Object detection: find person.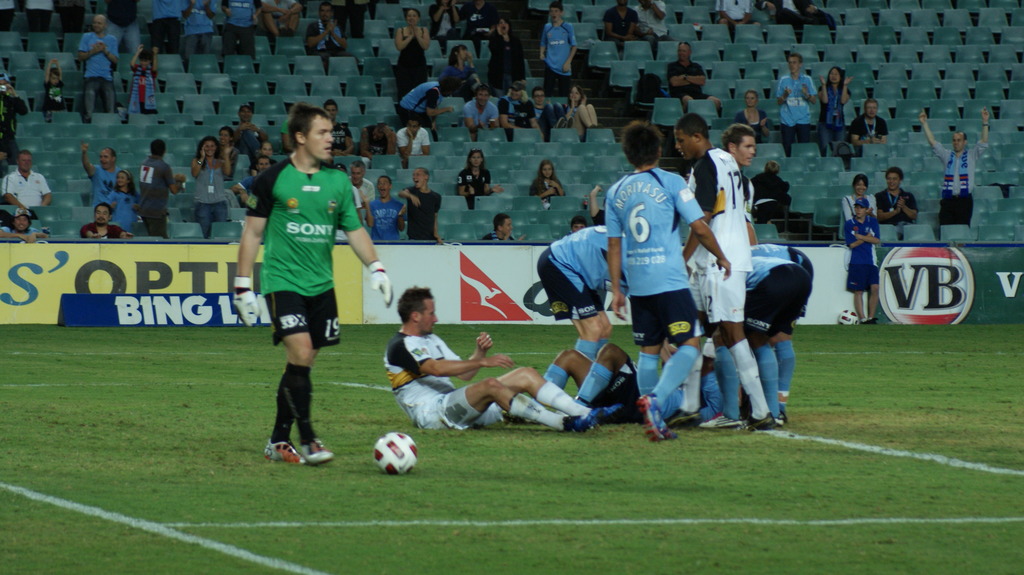
713, 123, 771, 428.
